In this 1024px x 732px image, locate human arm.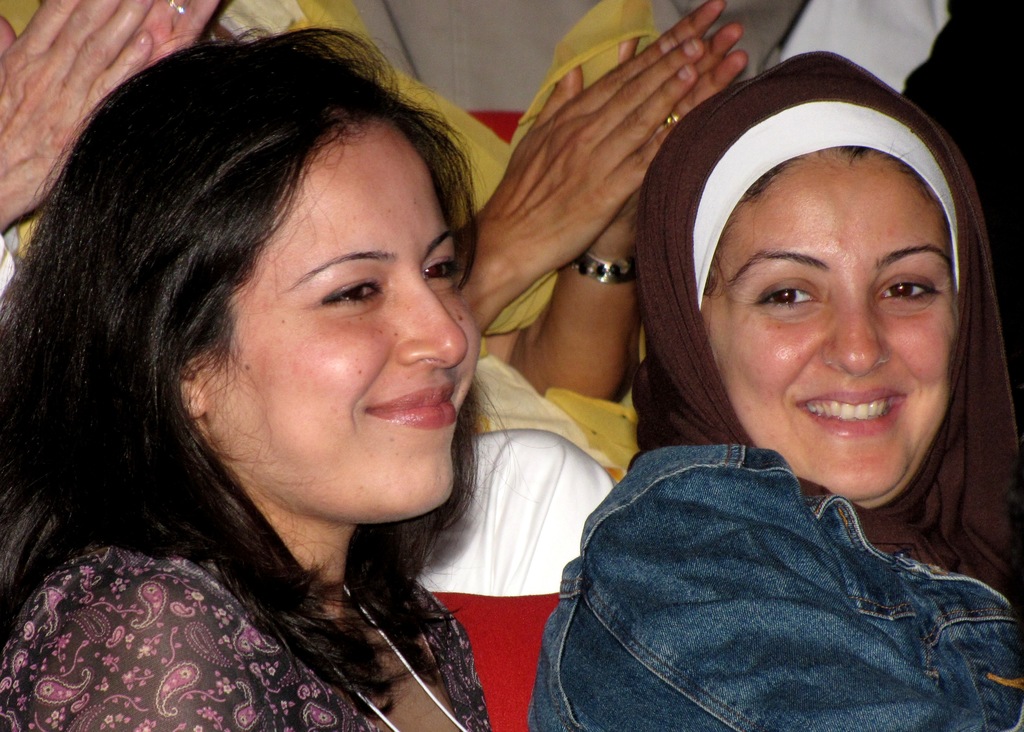
Bounding box: {"left": 109, "top": 0, "right": 221, "bottom": 71}.
